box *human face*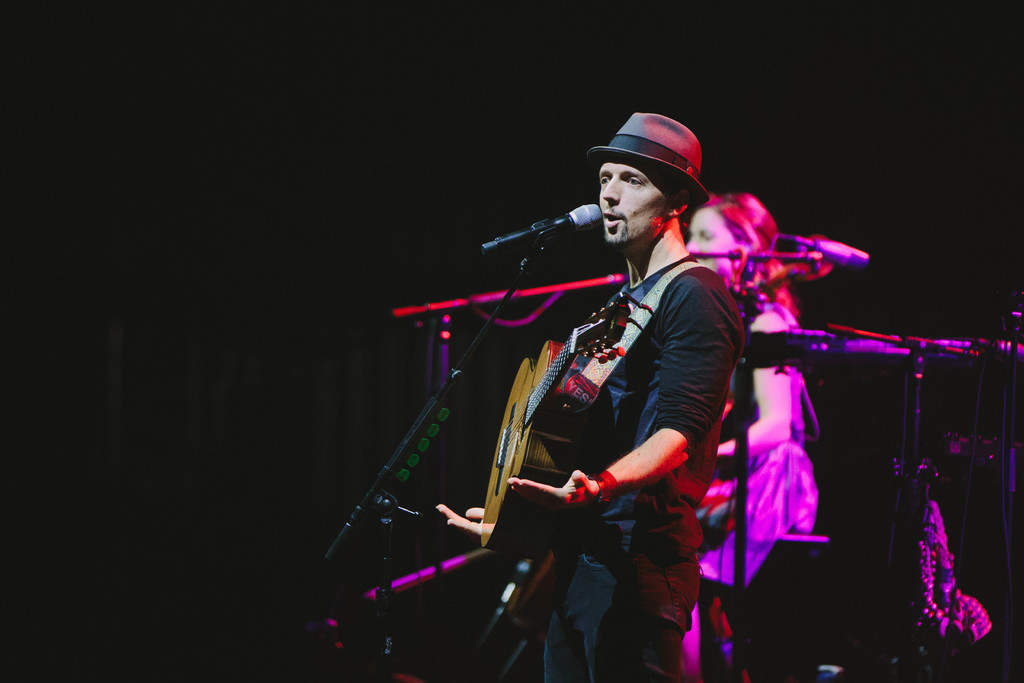
685,208,741,270
